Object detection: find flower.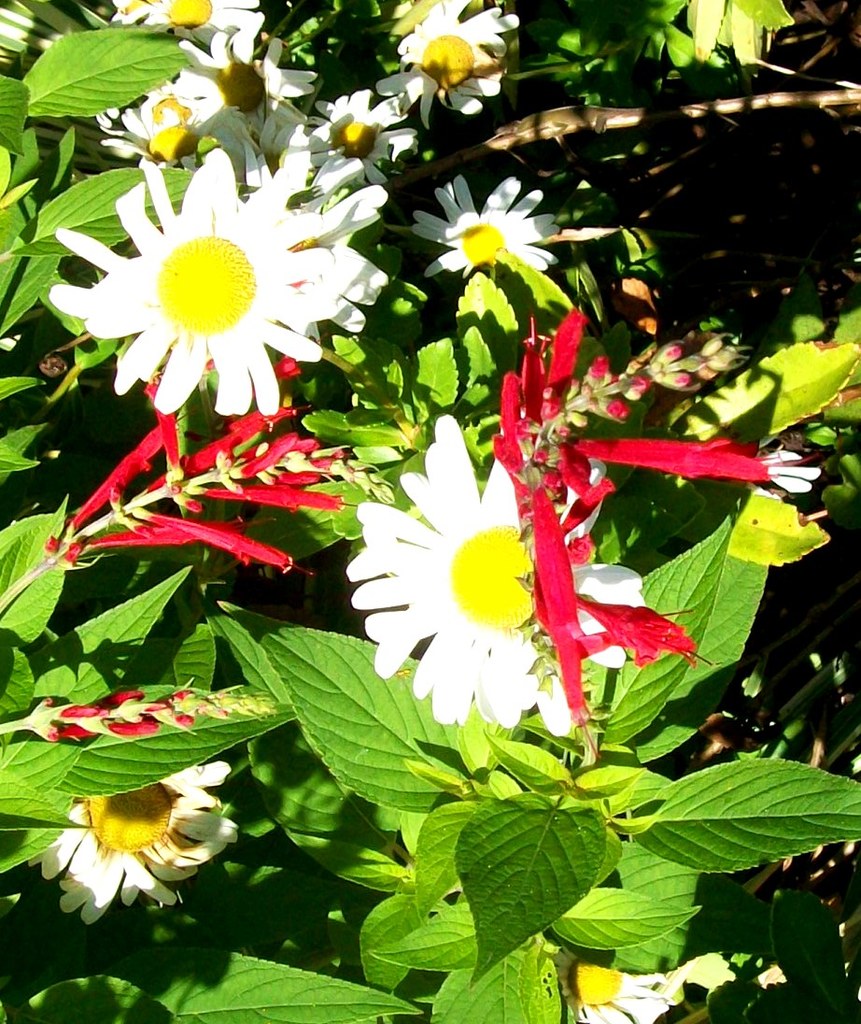
box(39, 162, 387, 418).
